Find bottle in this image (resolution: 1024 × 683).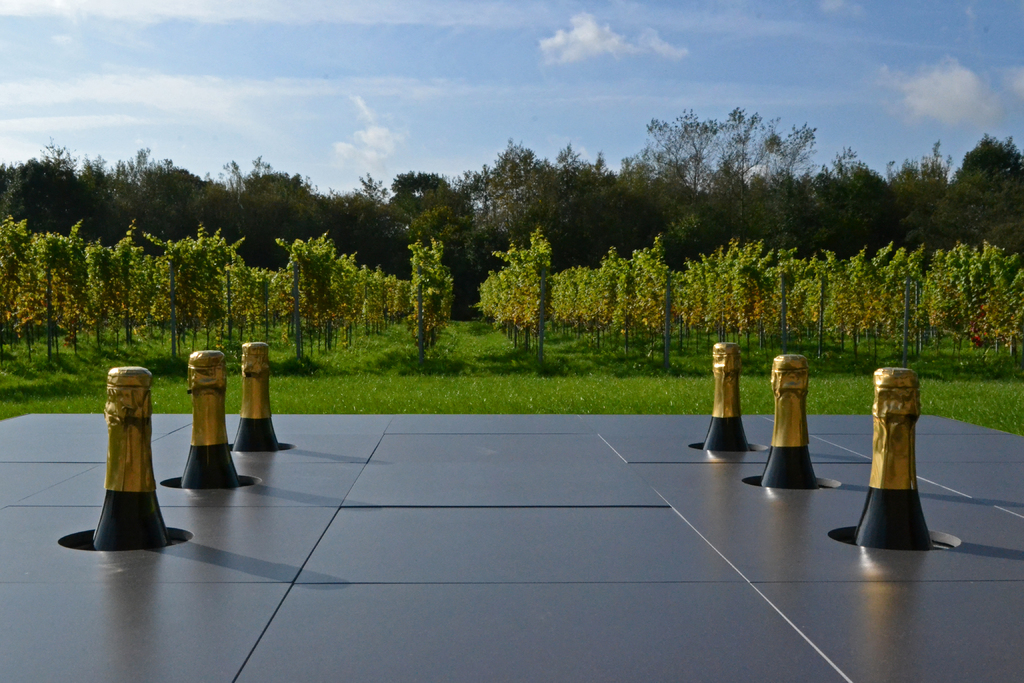
l=231, t=345, r=280, b=452.
